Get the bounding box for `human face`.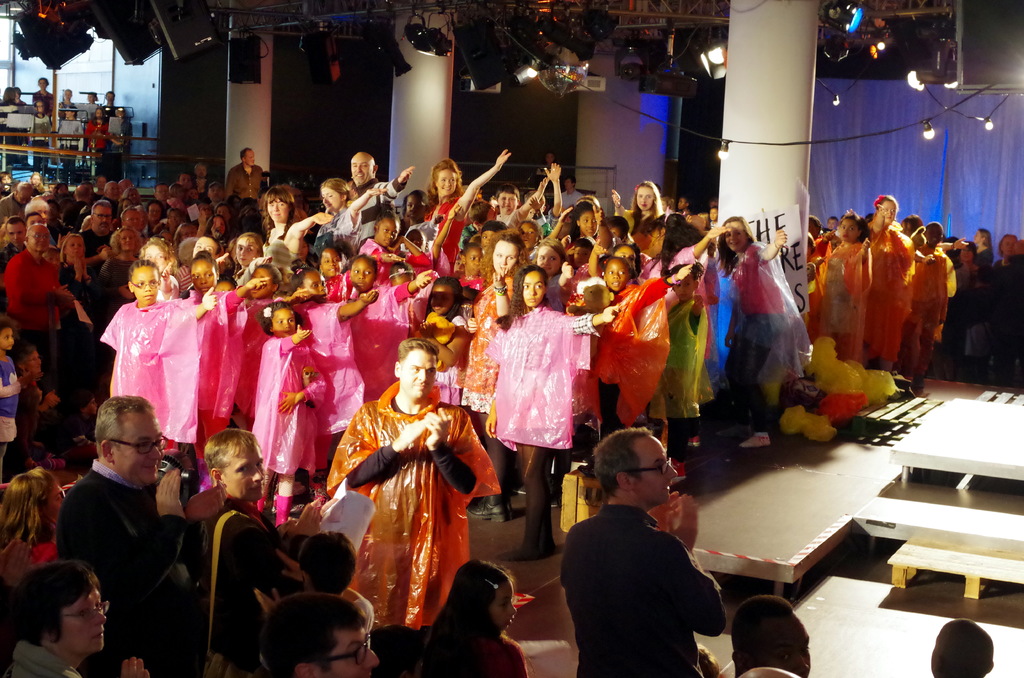
bbox(436, 166, 458, 194).
